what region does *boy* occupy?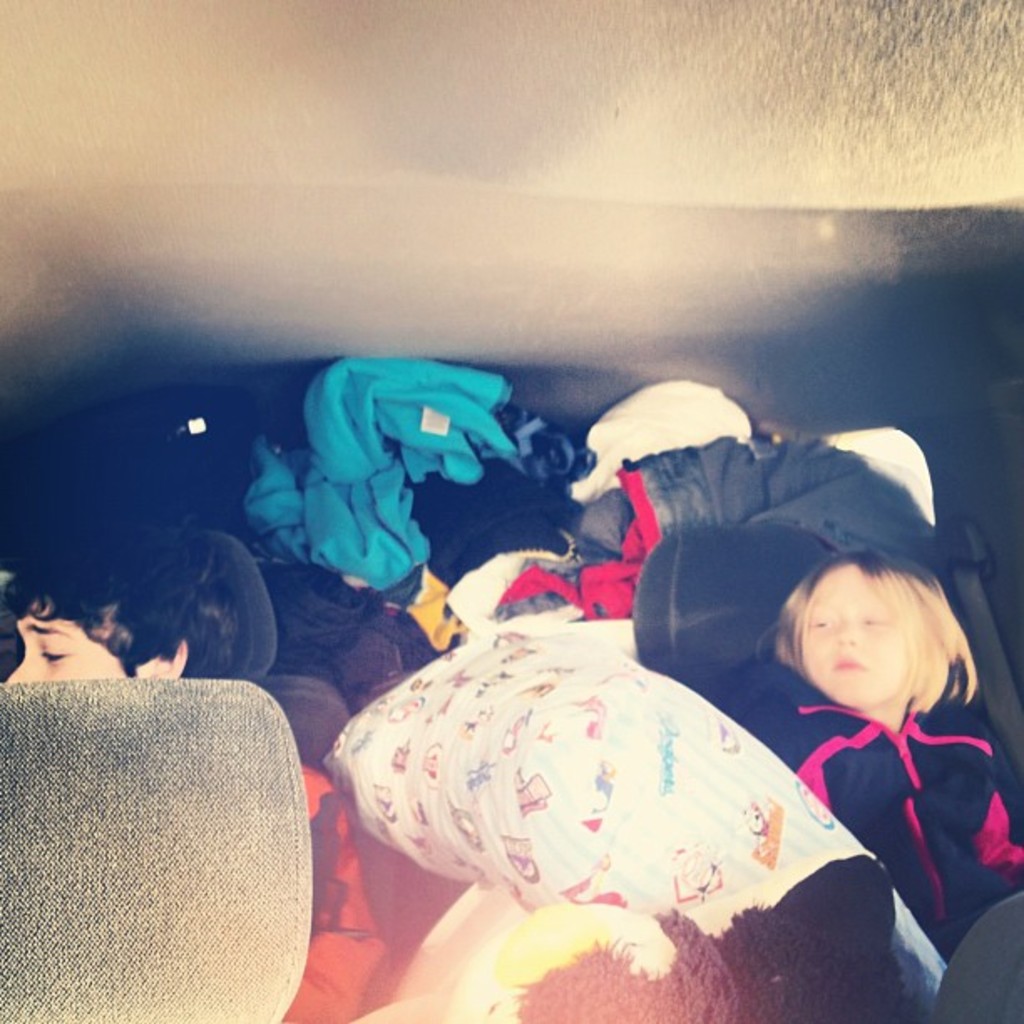
(0,512,418,1021).
